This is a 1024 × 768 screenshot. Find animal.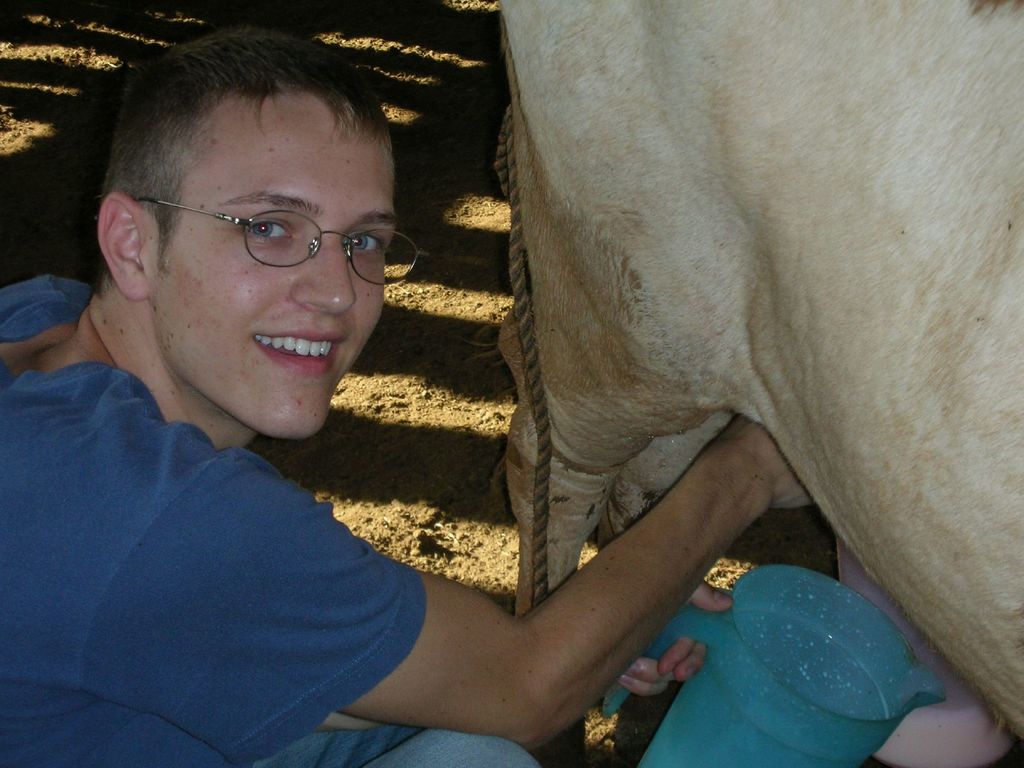
Bounding box: detection(499, 4, 1023, 753).
